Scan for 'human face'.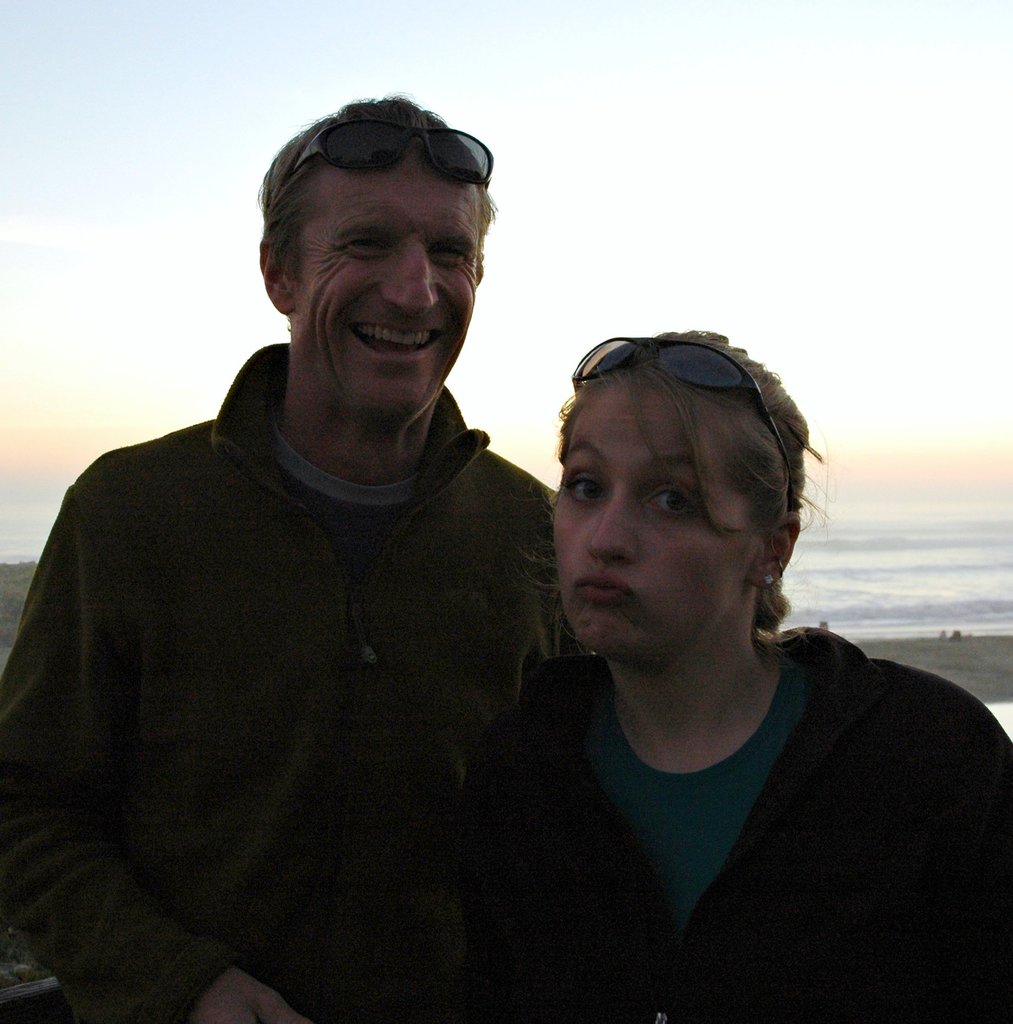
Scan result: crop(549, 388, 745, 652).
